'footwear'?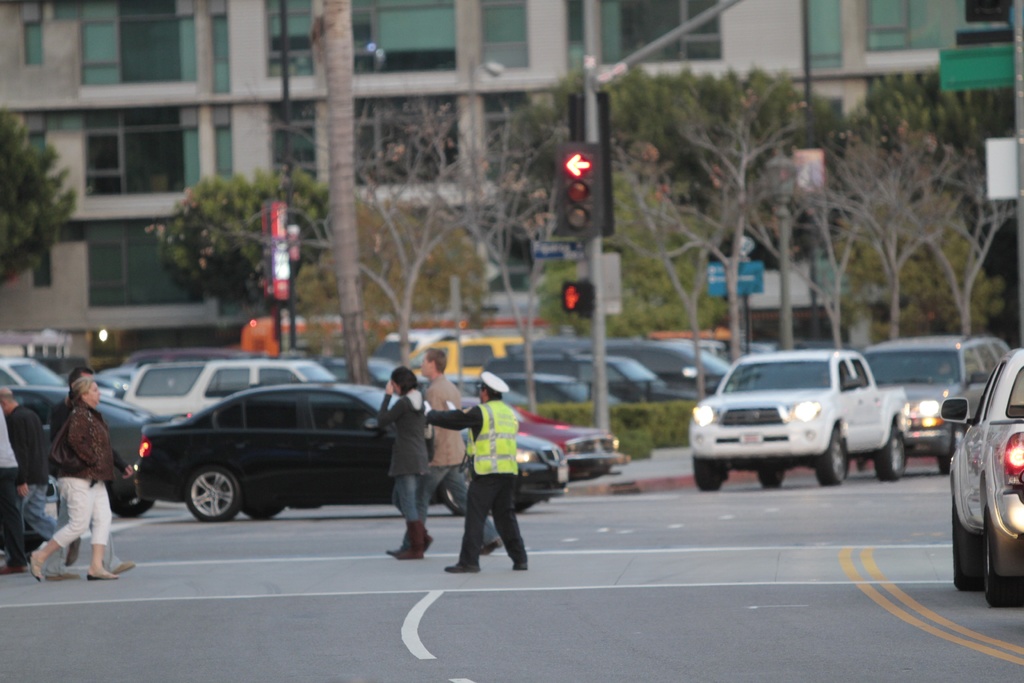
{"x1": 47, "y1": 562, "x2": 79, "y2": 582}
